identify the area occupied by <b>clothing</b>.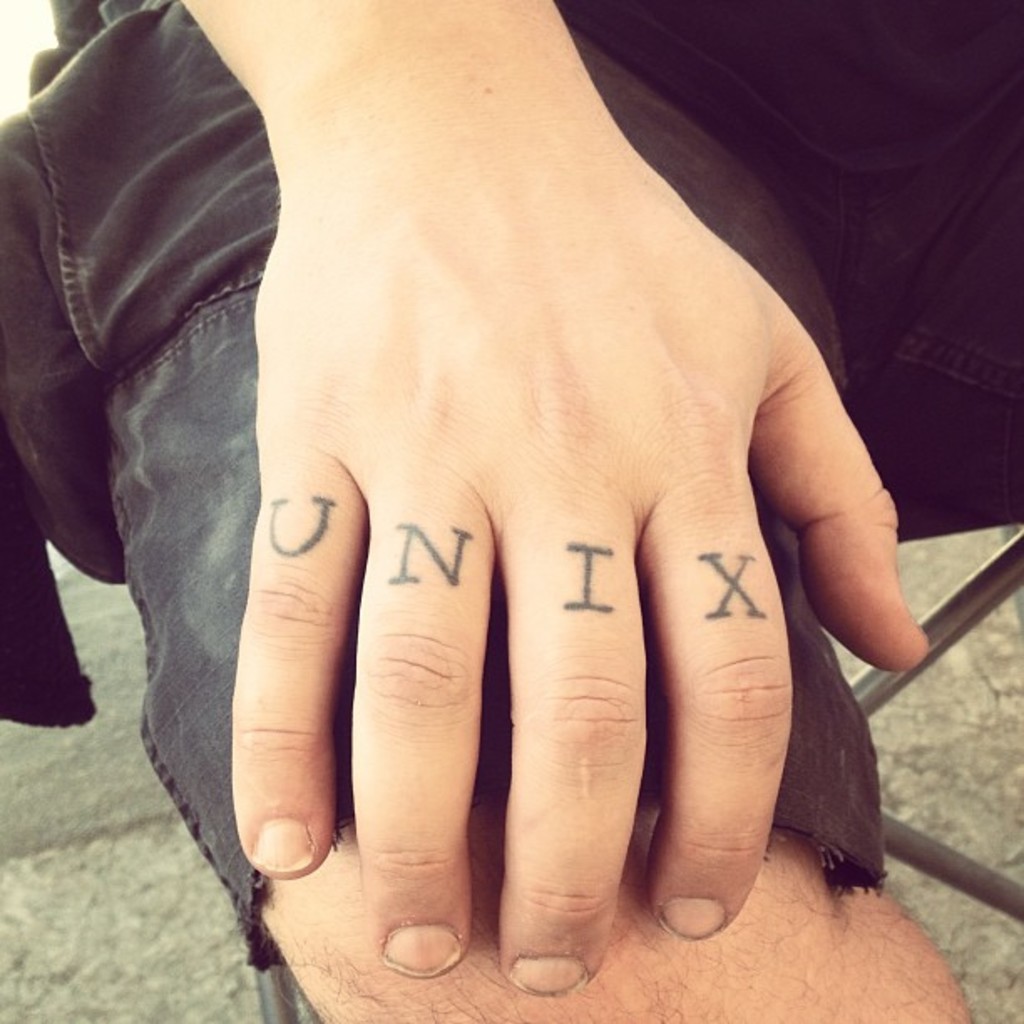
Area: detection(0, 0, 1022, 969).
